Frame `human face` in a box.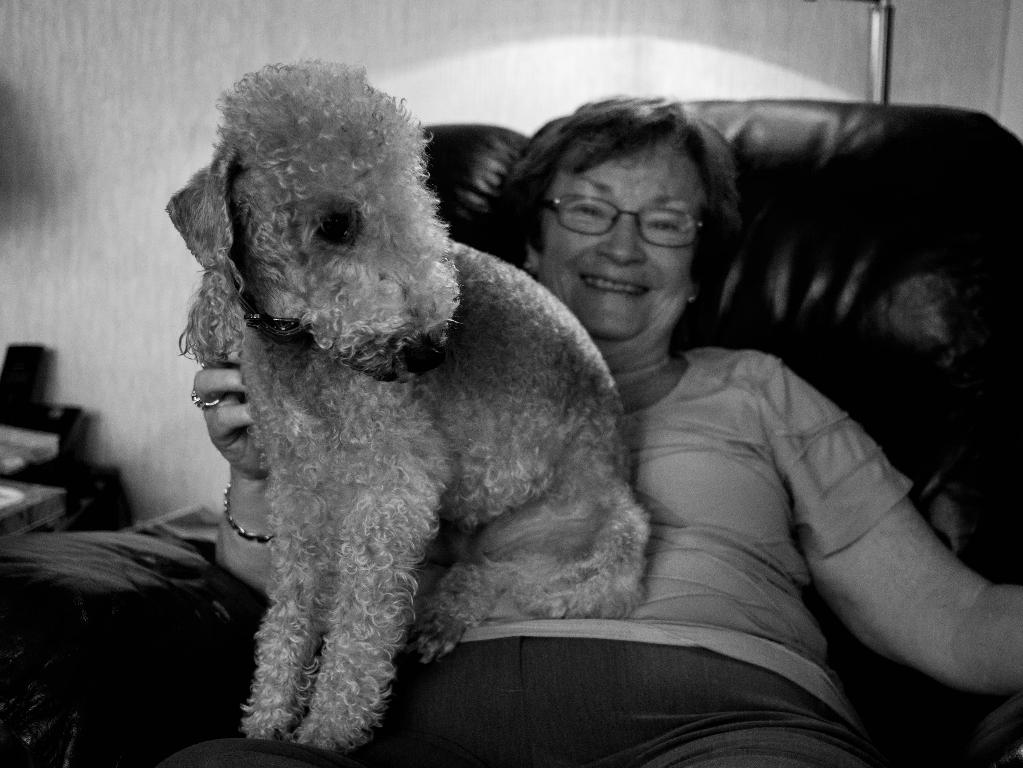
[left=540, top=143, right=705, bottom=340].
